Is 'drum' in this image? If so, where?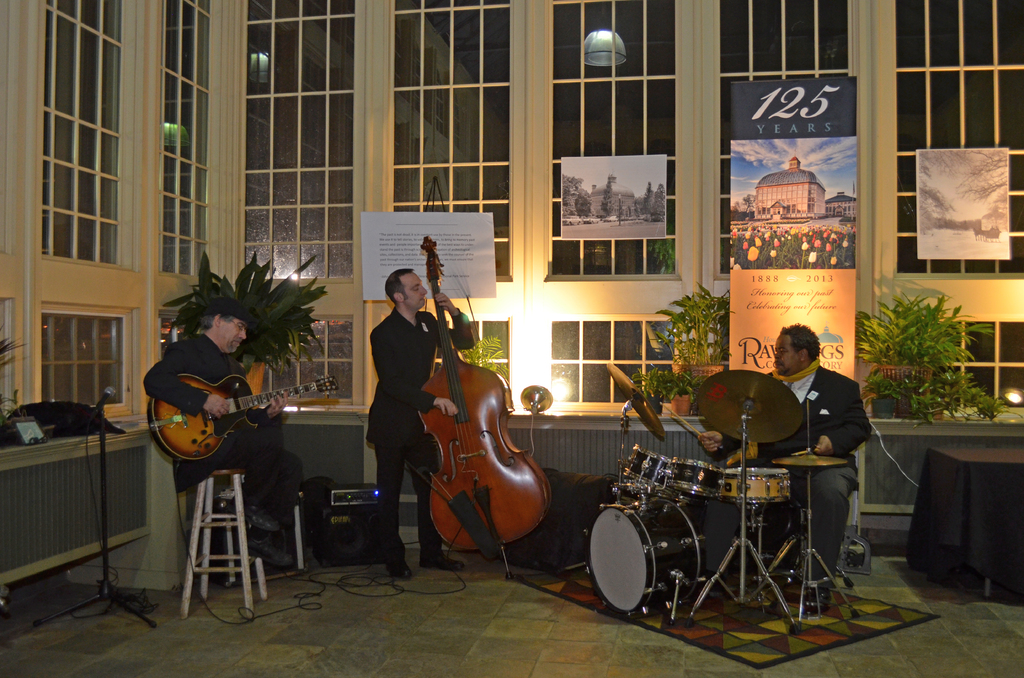
Yes, at detection(584, 491, 696, 606).
